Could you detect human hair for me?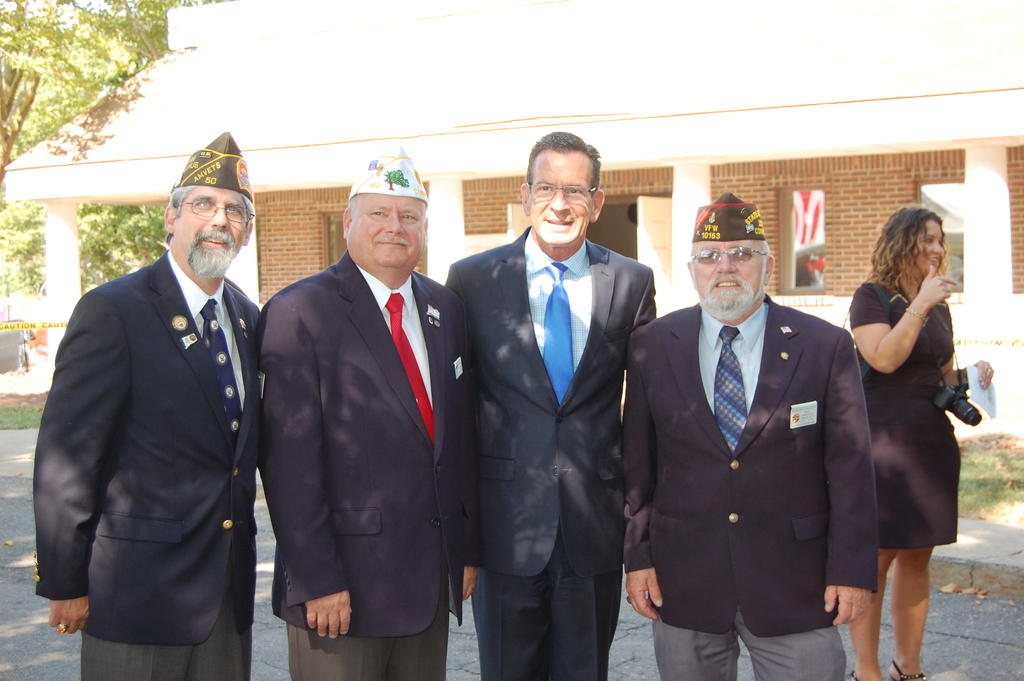
Detection result: detection(877, 211, 956, 309).
